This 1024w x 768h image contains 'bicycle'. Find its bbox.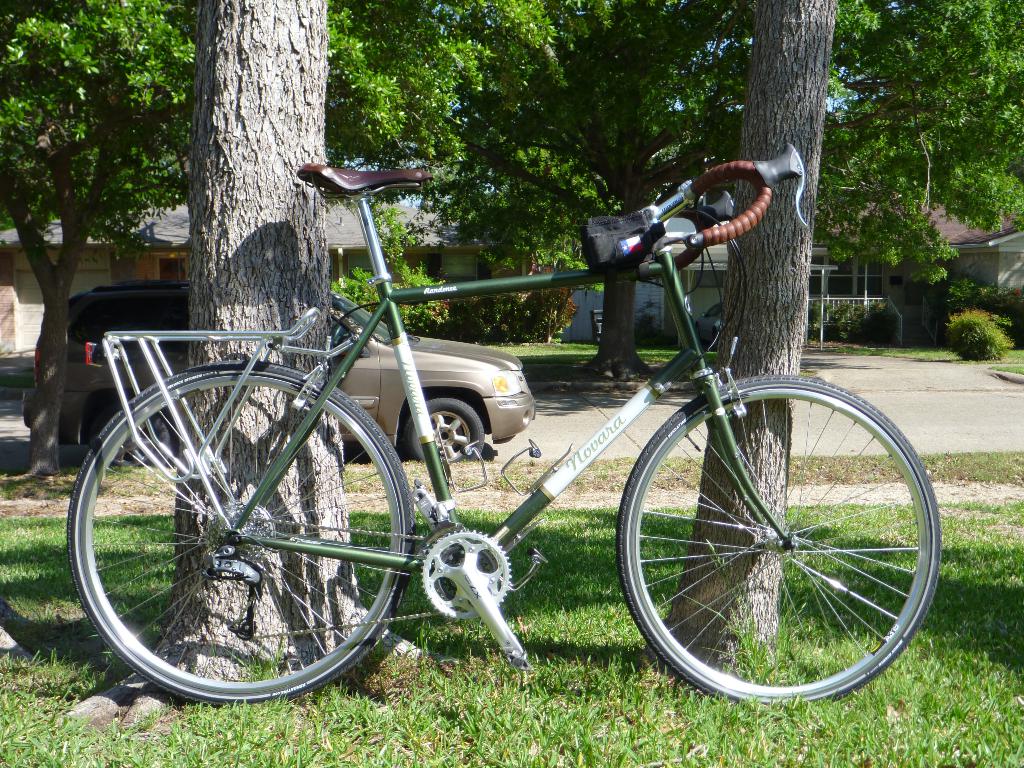
Rect(45, 161, 932, 749).
